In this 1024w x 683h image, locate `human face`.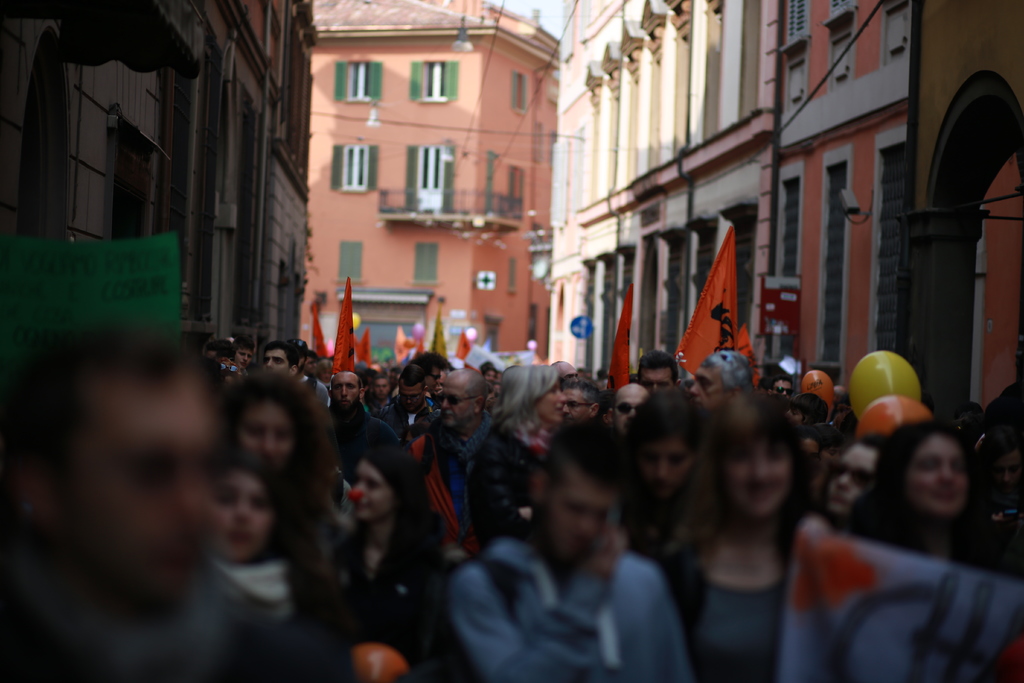
Bounding box: x1=536, y1=379, x2=564, y2=420.
